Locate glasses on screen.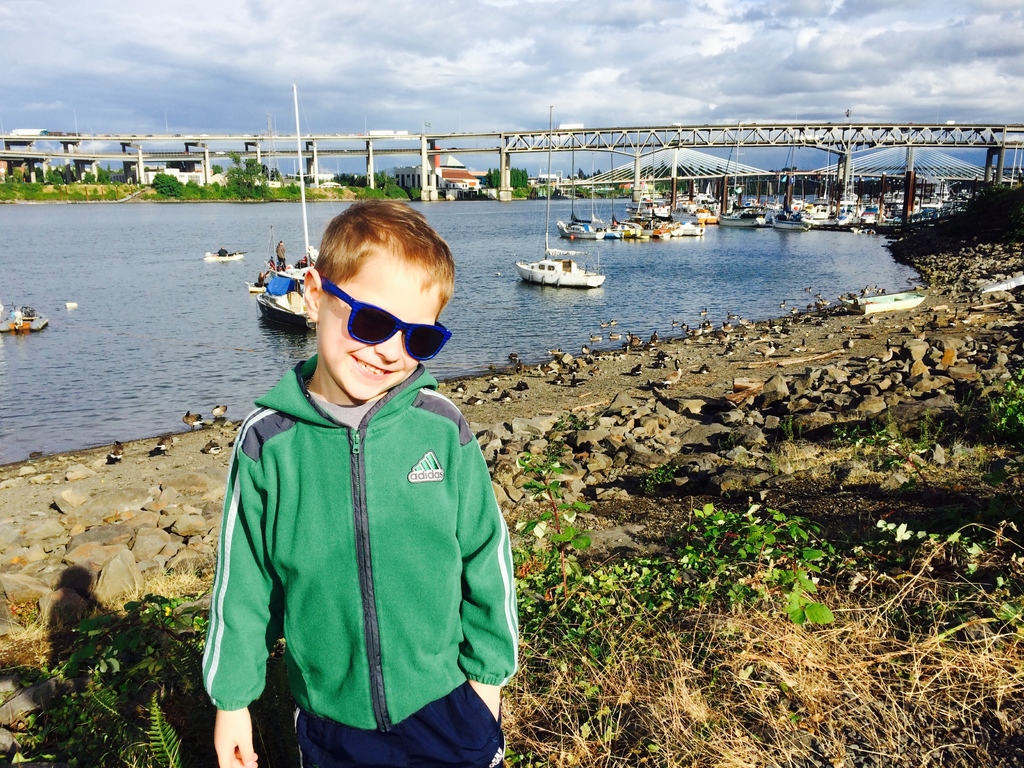
On screen at 320, 275, 453, 362.
